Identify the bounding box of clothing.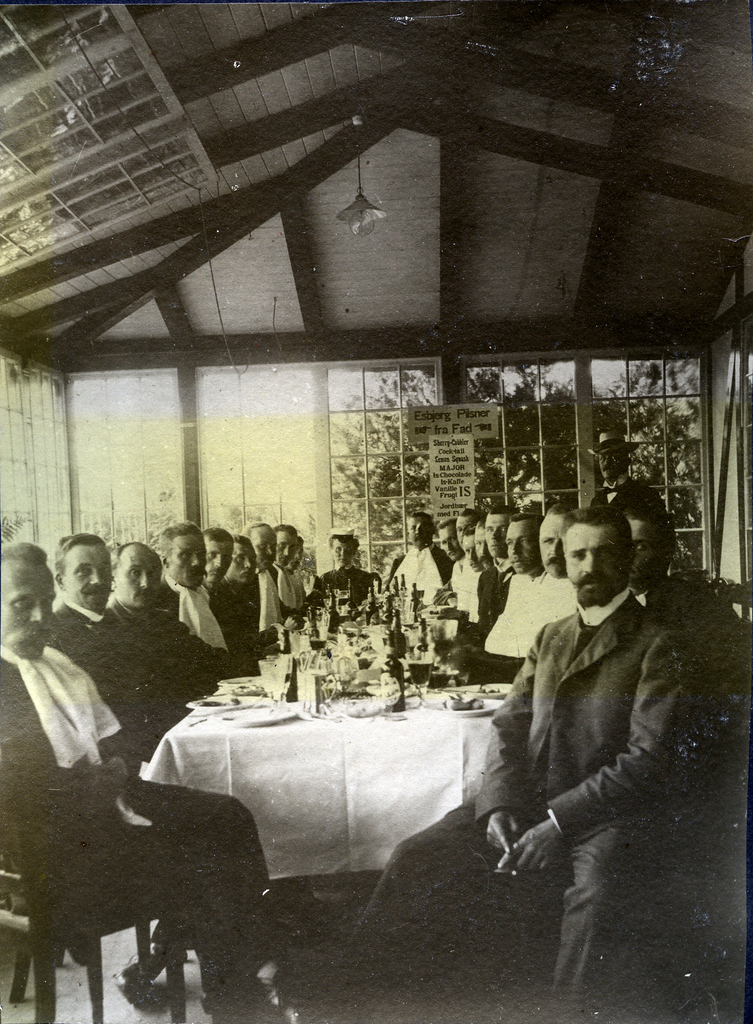
BBox(57, 599, 183, 781).
